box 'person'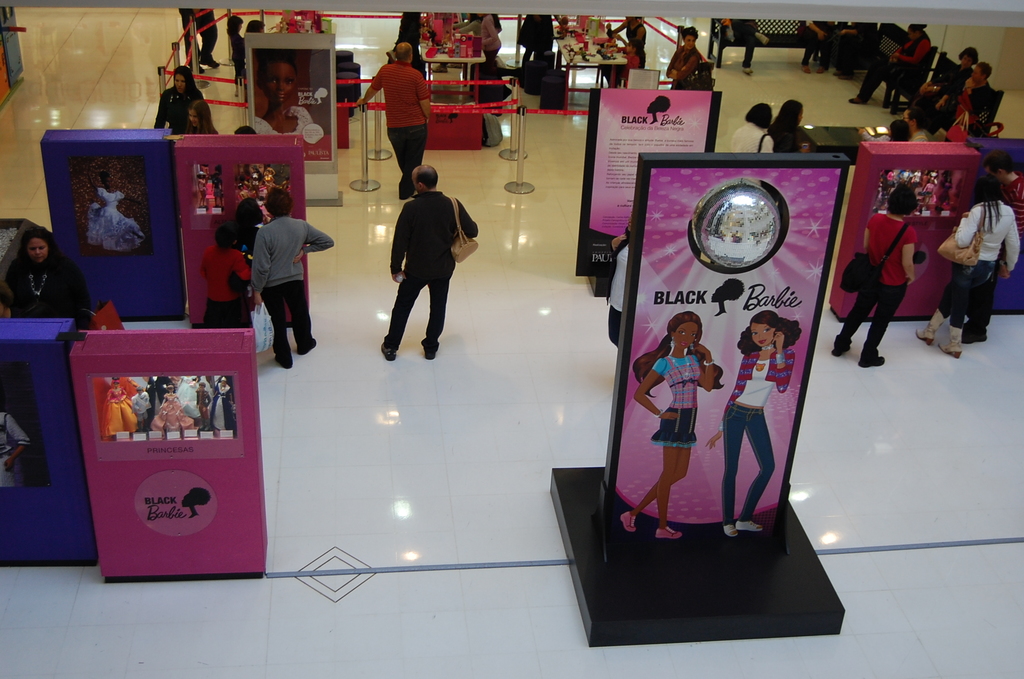
[628,309,731,540]
